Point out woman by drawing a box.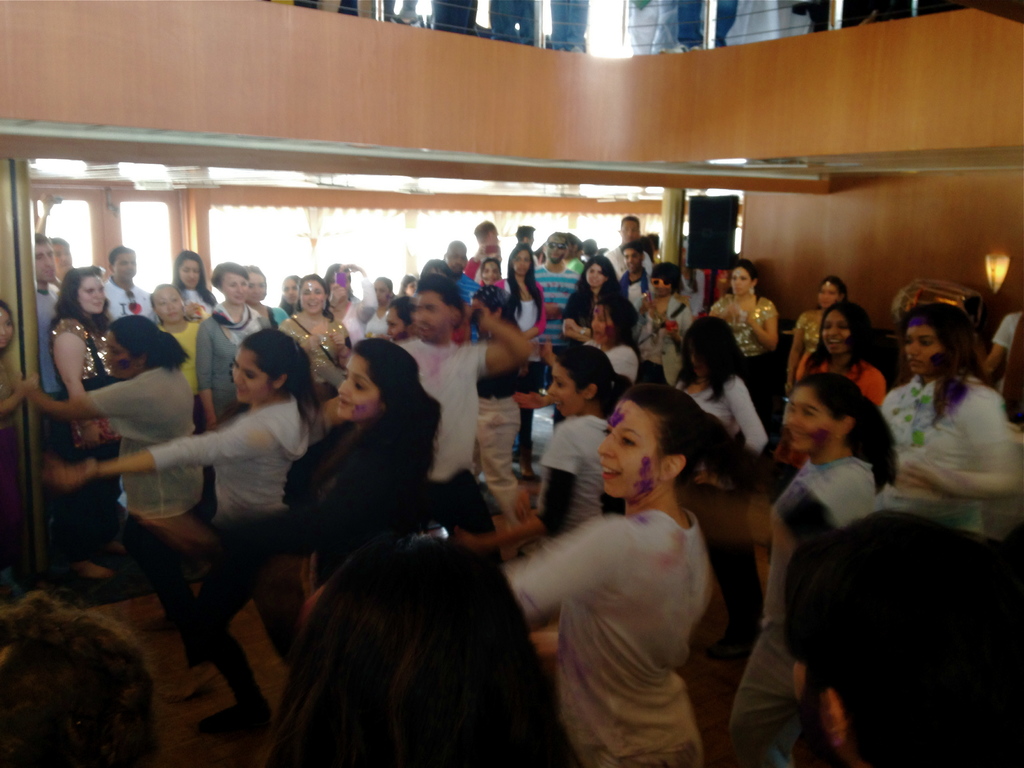
(left=707, top=262, right=779, bottom=403).
